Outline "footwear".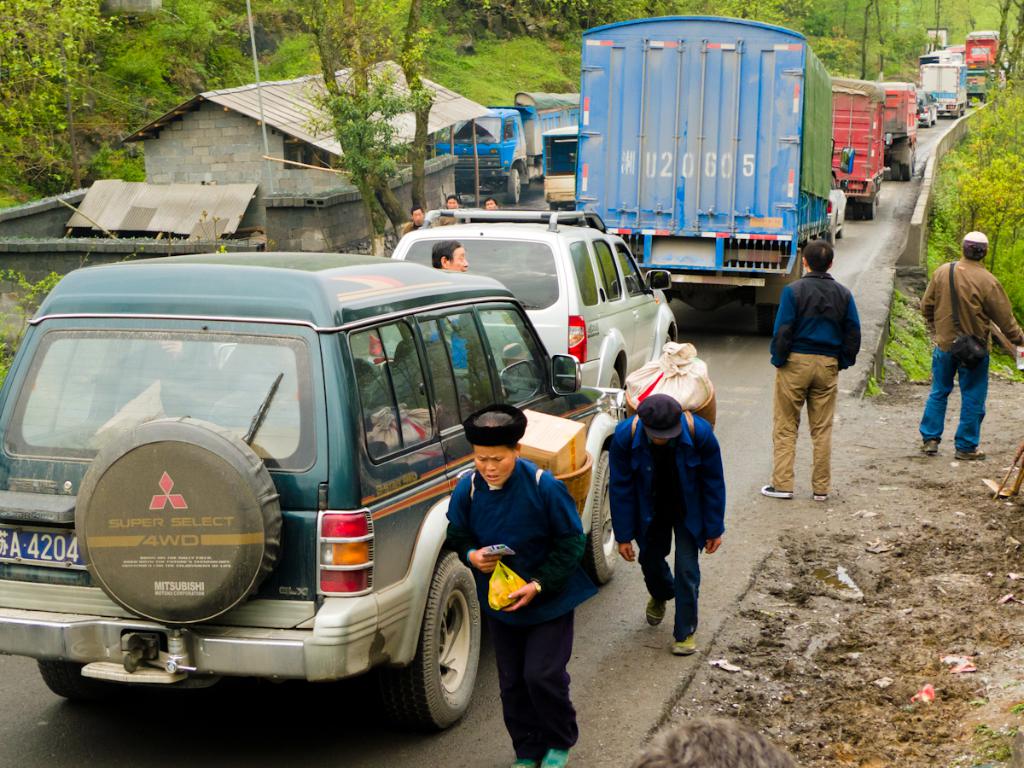
Outline: select_region(540, 745, 570, 767).
